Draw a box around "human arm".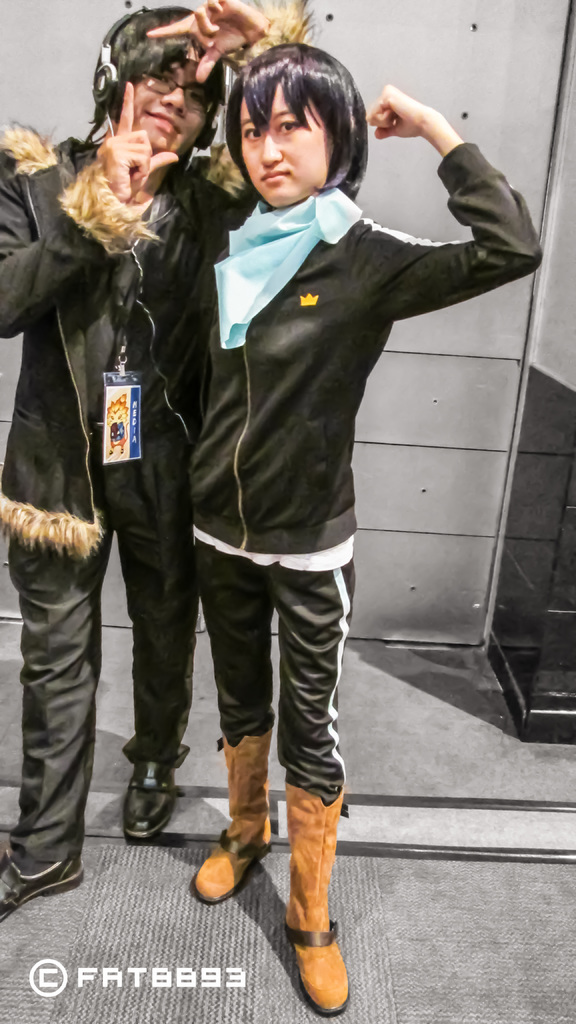
x1=376, y1=104, x2=520, y2=332.
